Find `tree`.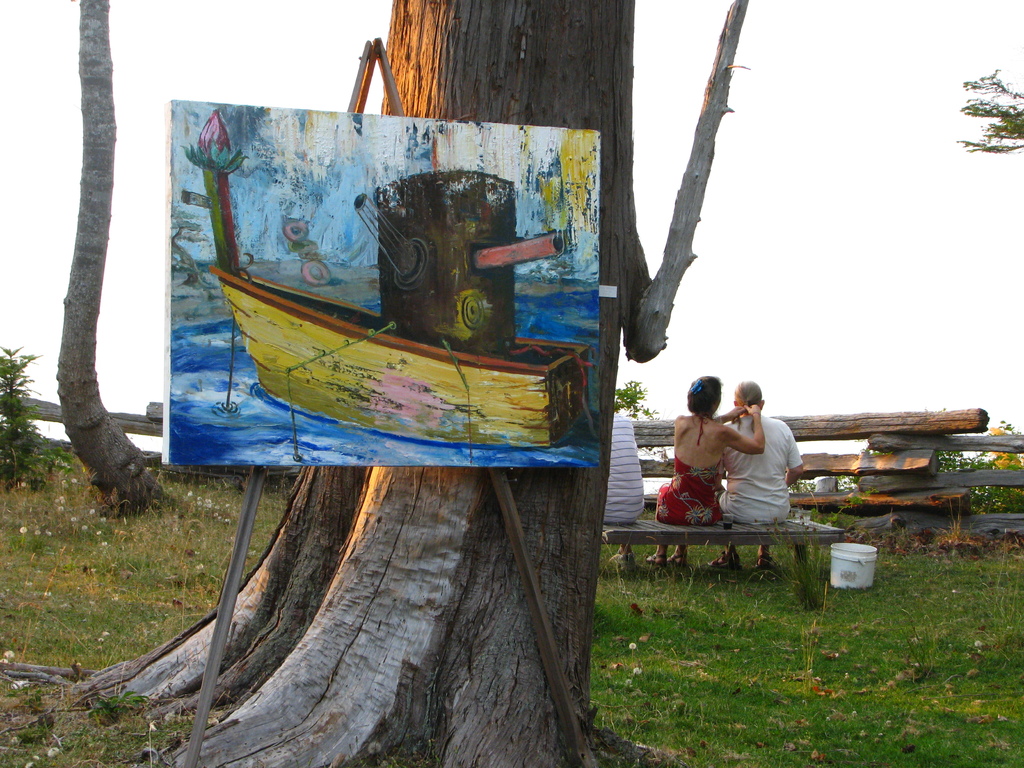
{"x1": 54, "y1": 0, "x2": 174, "y2": 524}.
